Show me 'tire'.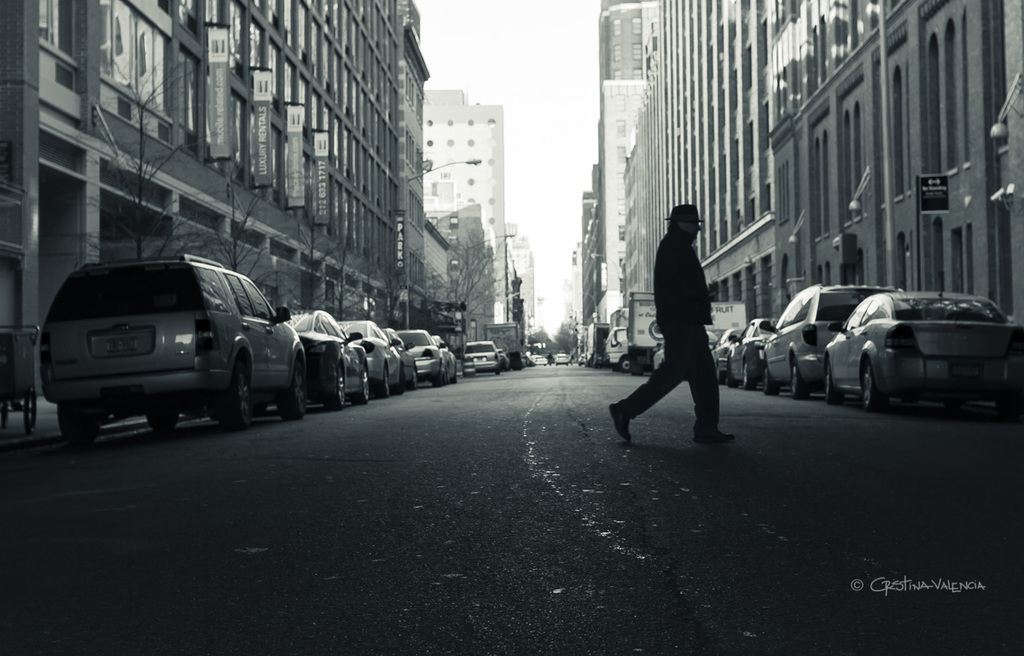
'tire' is here: crop(359, 366, 372, 402).
